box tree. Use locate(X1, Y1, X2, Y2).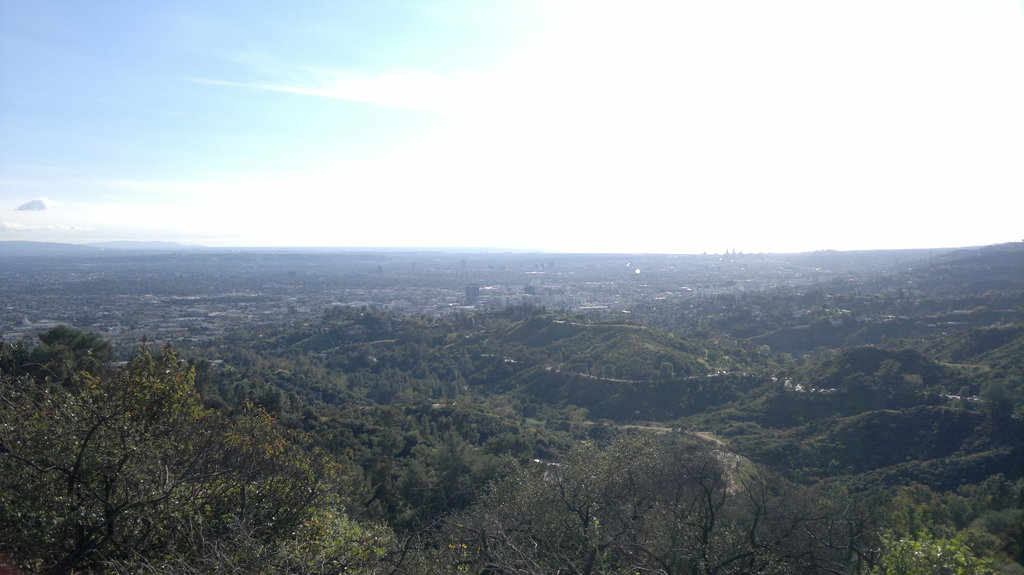
locate(415, 419, 888, 574).
